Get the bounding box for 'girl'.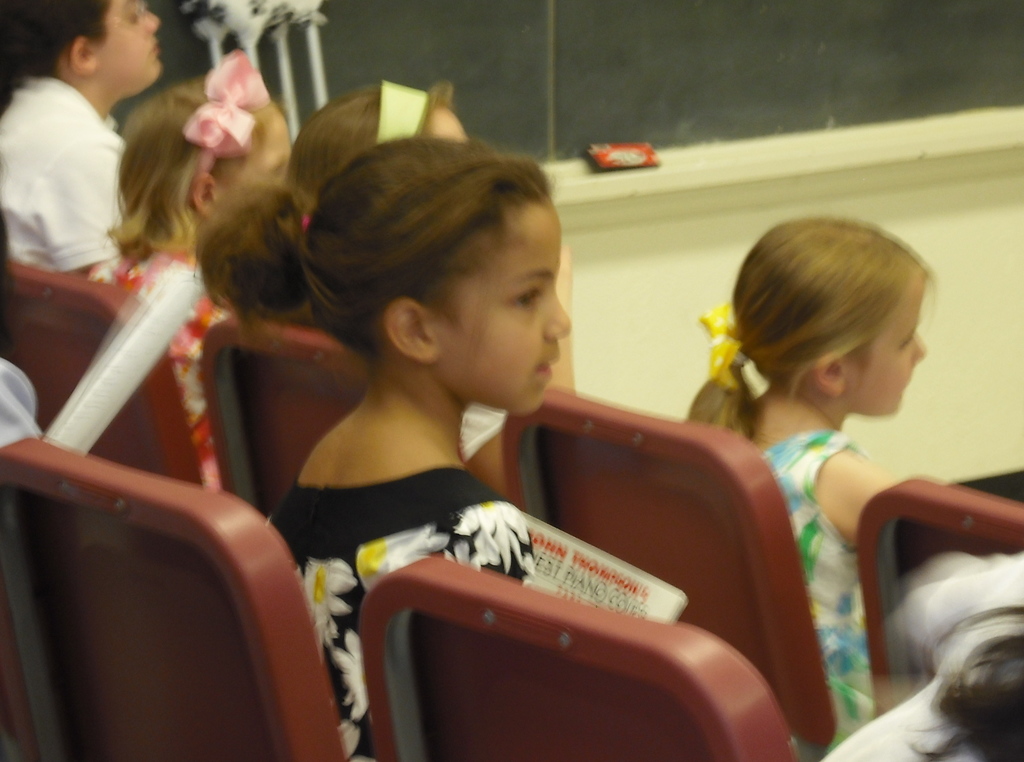
683/218/944/755.
